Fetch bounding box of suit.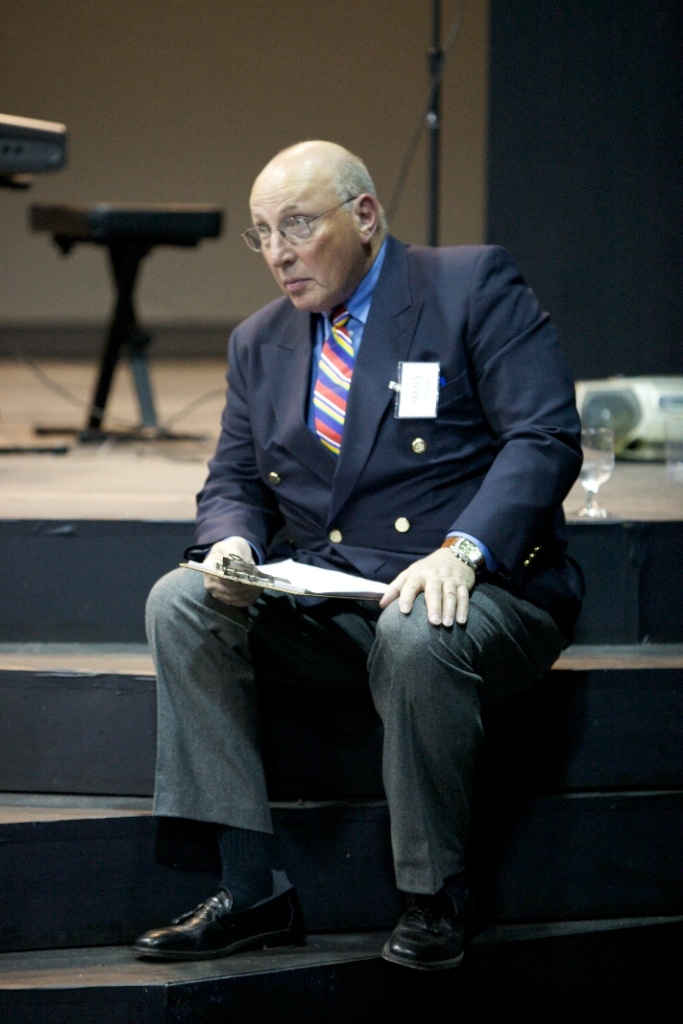
Bbox: (x1=164, y1=197, x2=585, y2=970).
